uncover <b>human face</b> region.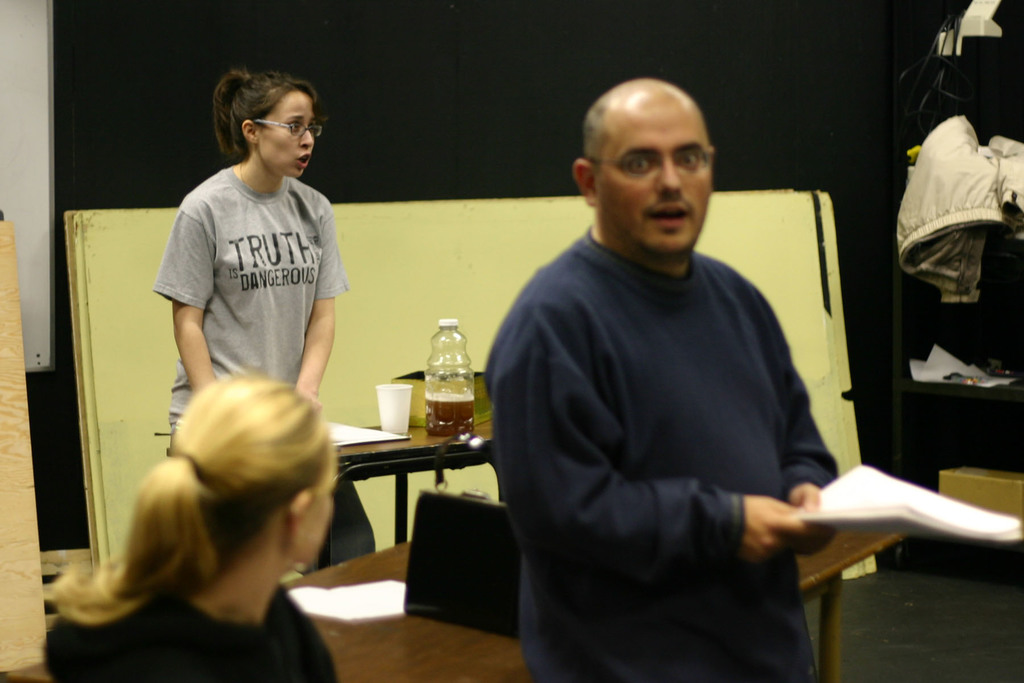
Uncovered: {"left": 257, "top": 99, "right": 316, "bottom": 180}.
